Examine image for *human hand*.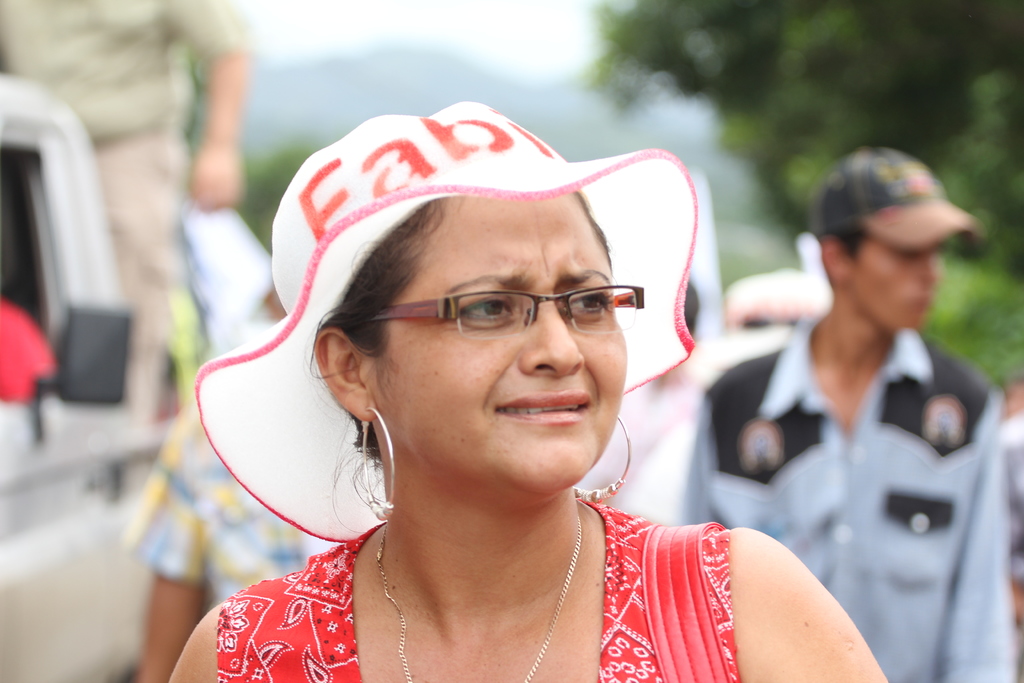
Examination result: select_region(186, 142, 244, 208).
